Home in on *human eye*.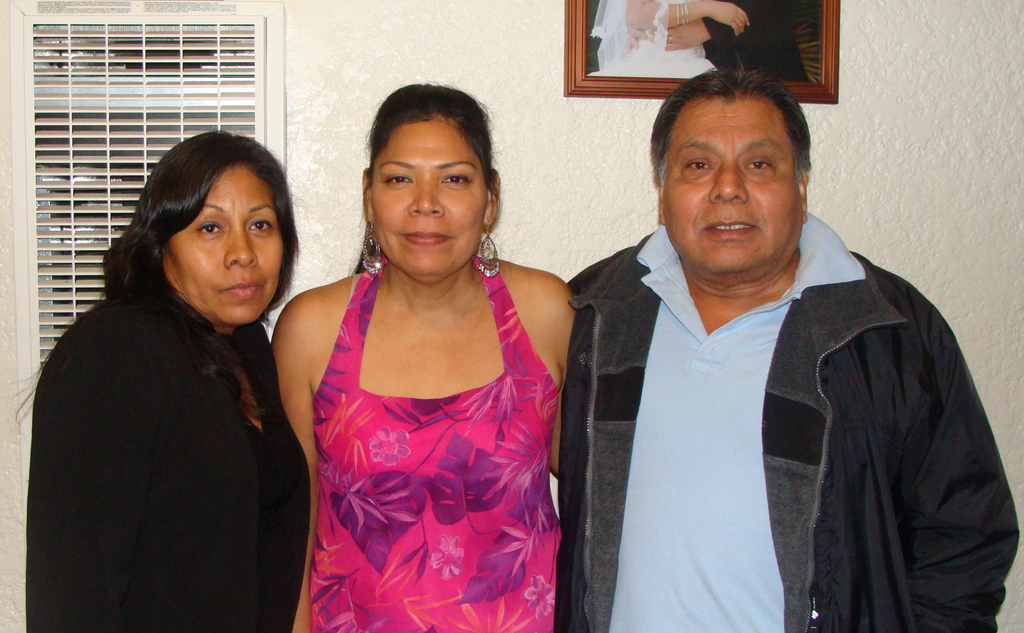
Homed in at detection(440, 170, 477, 188).
